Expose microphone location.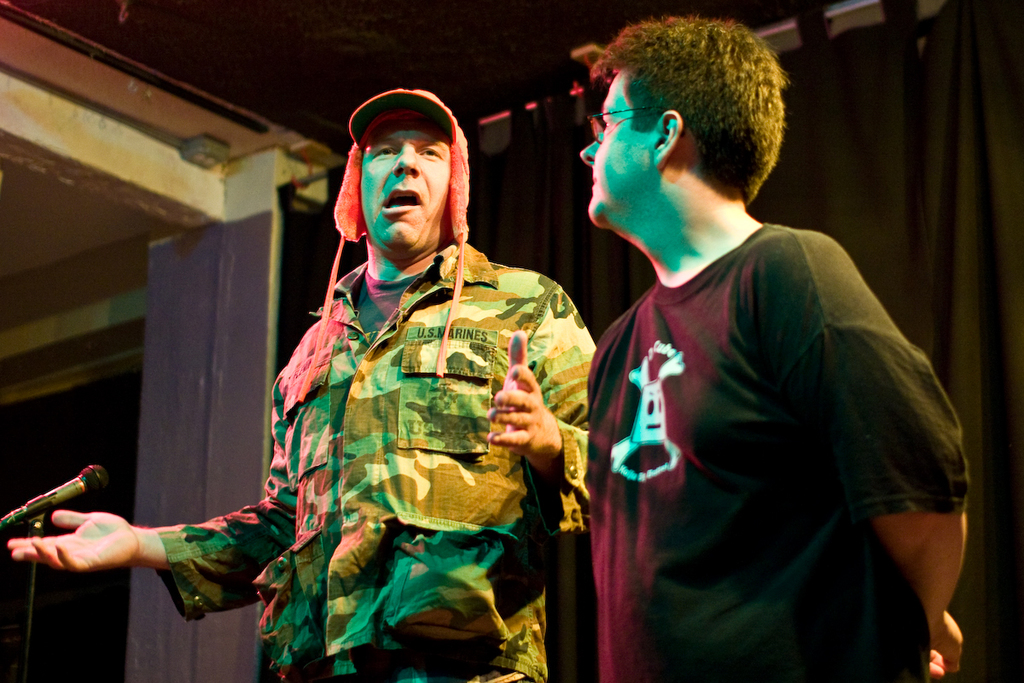
Exposed at bbox(15, 461, 108, 521).
